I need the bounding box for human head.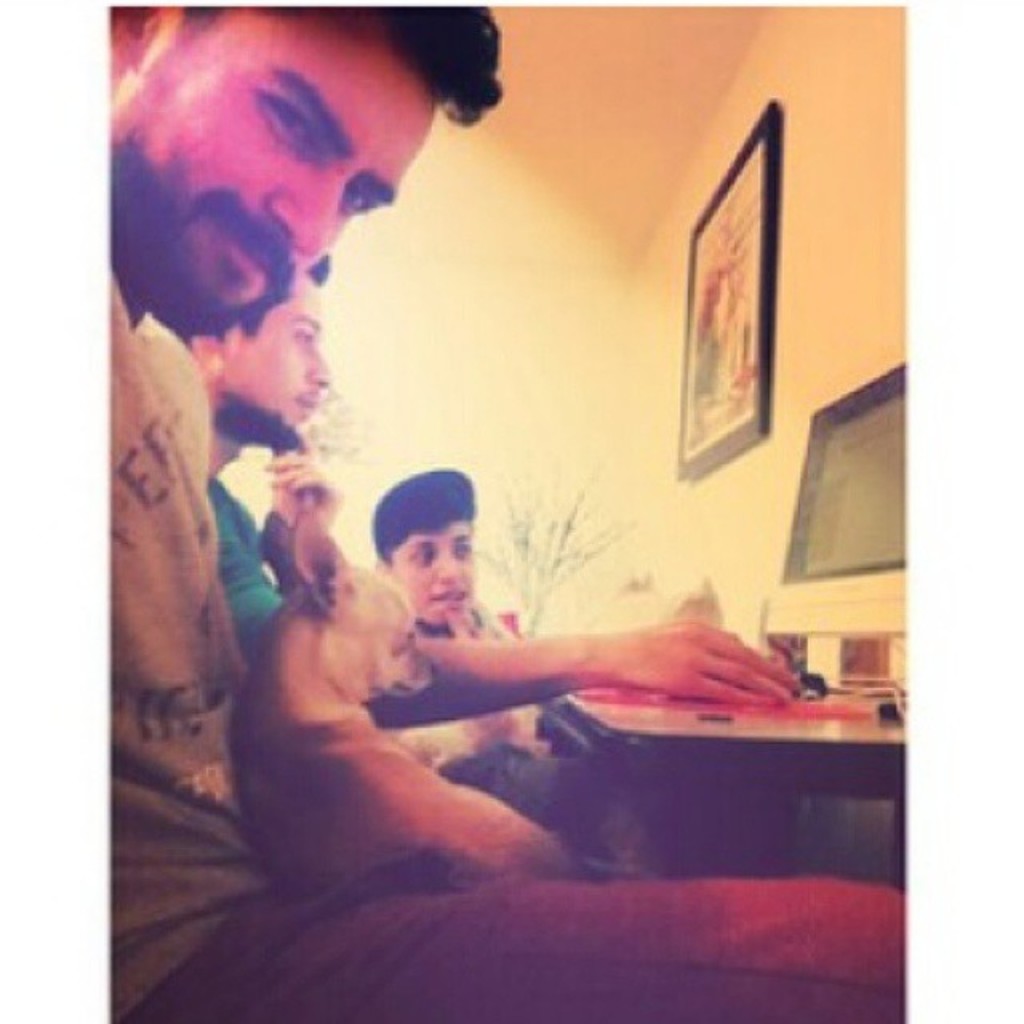
Here it is: x1=378 y1=467 x2=478 y2=629.
